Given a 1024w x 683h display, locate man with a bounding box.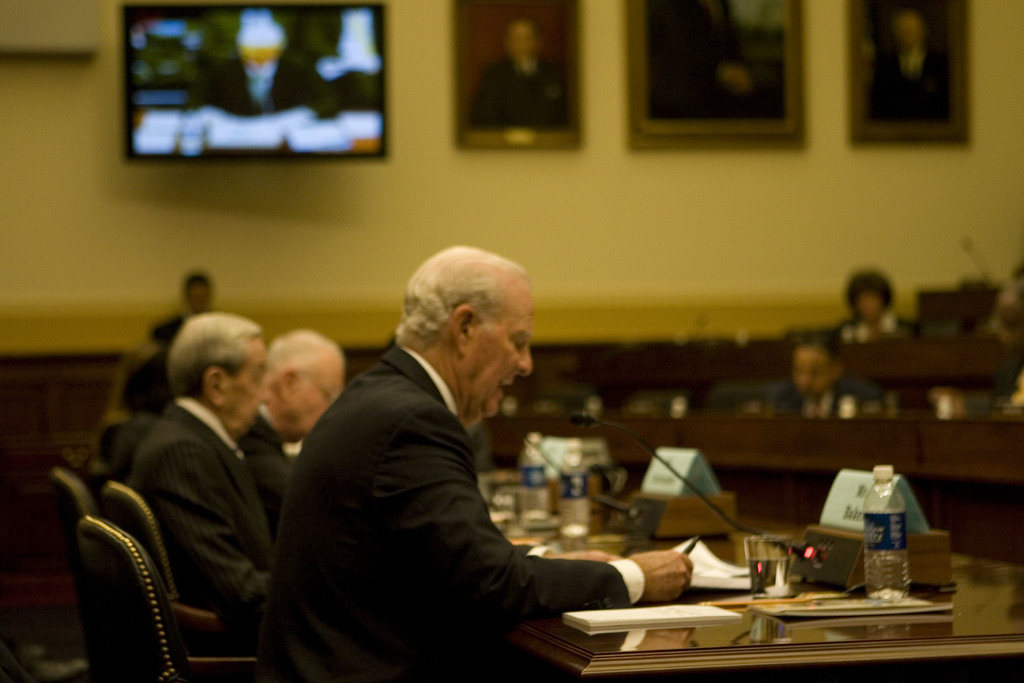
Located: [x1=765, y1=333, x2=894, y2=423].
